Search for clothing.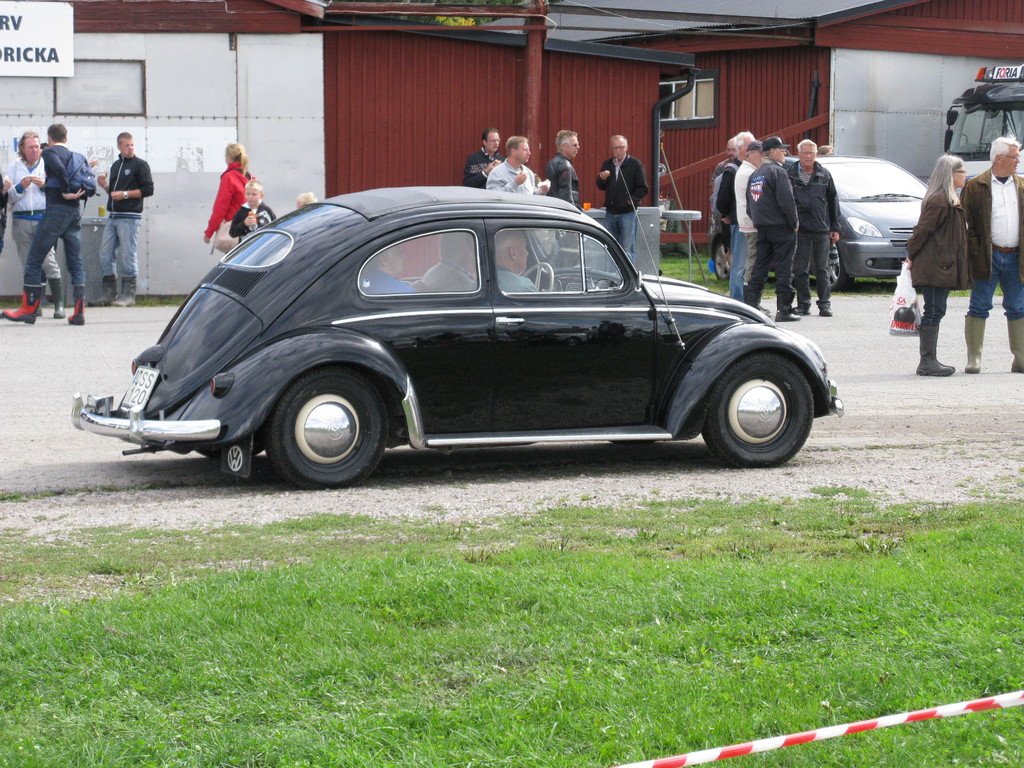
Found at x1=426, y1=253, x2=468, y2=289.
